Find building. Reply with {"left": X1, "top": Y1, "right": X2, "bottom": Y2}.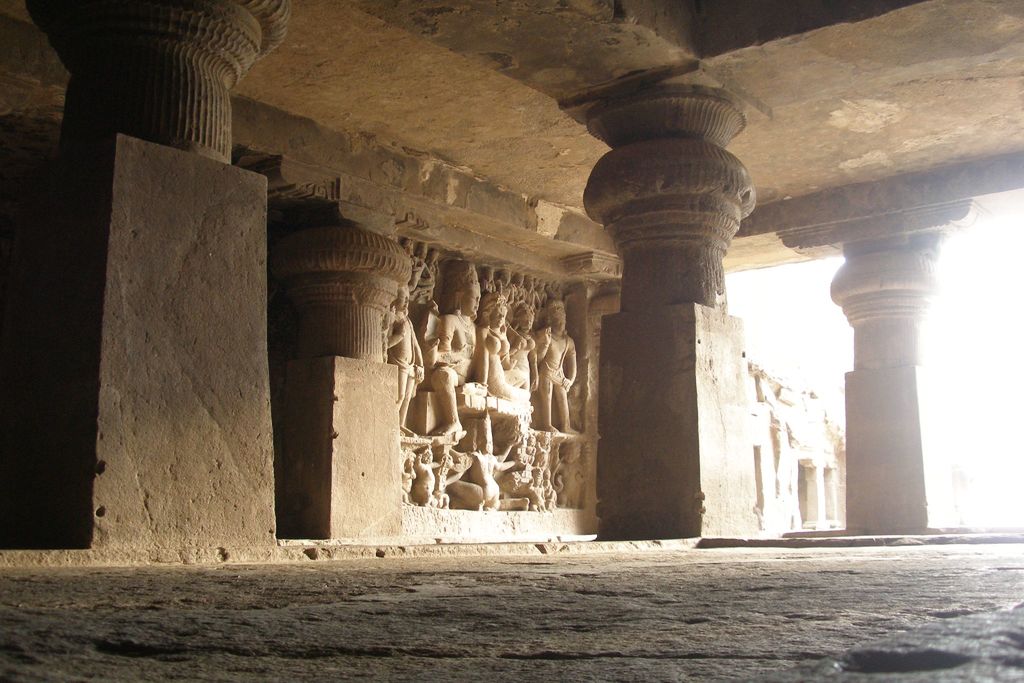
{"left": 0, "top": 0, "right": 1023, "bottom": 682}.
